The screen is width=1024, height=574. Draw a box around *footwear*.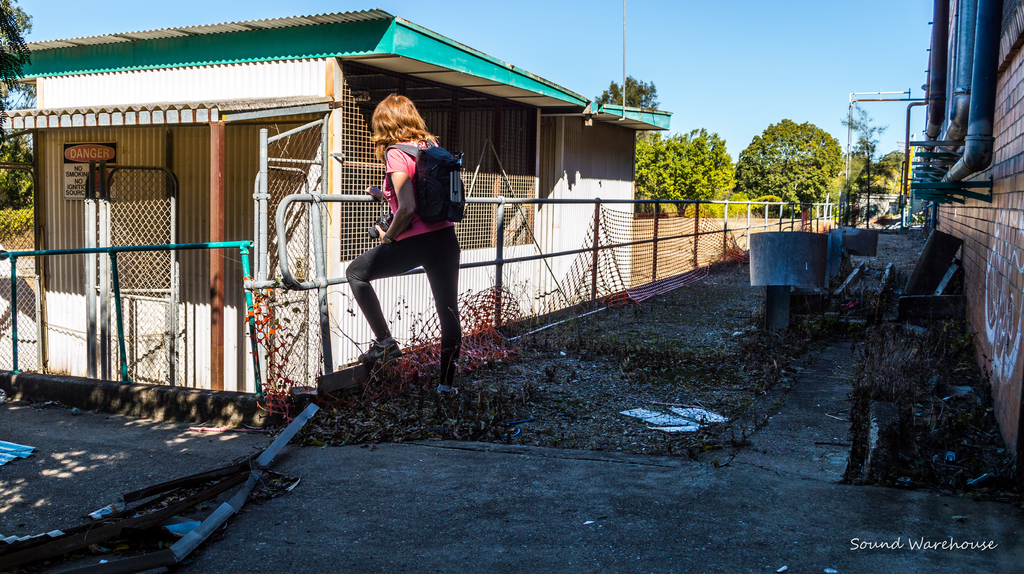
<region>365, 334, 394, 366</region>.
